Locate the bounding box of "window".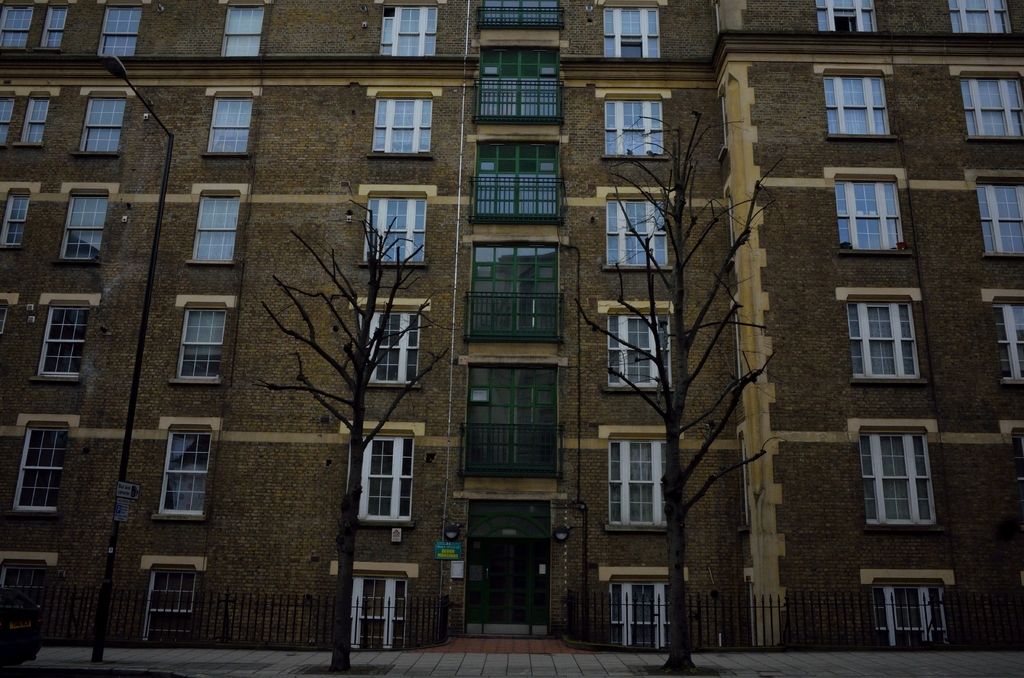
Bounding box: bbox=[0, 305, 9, 334].
